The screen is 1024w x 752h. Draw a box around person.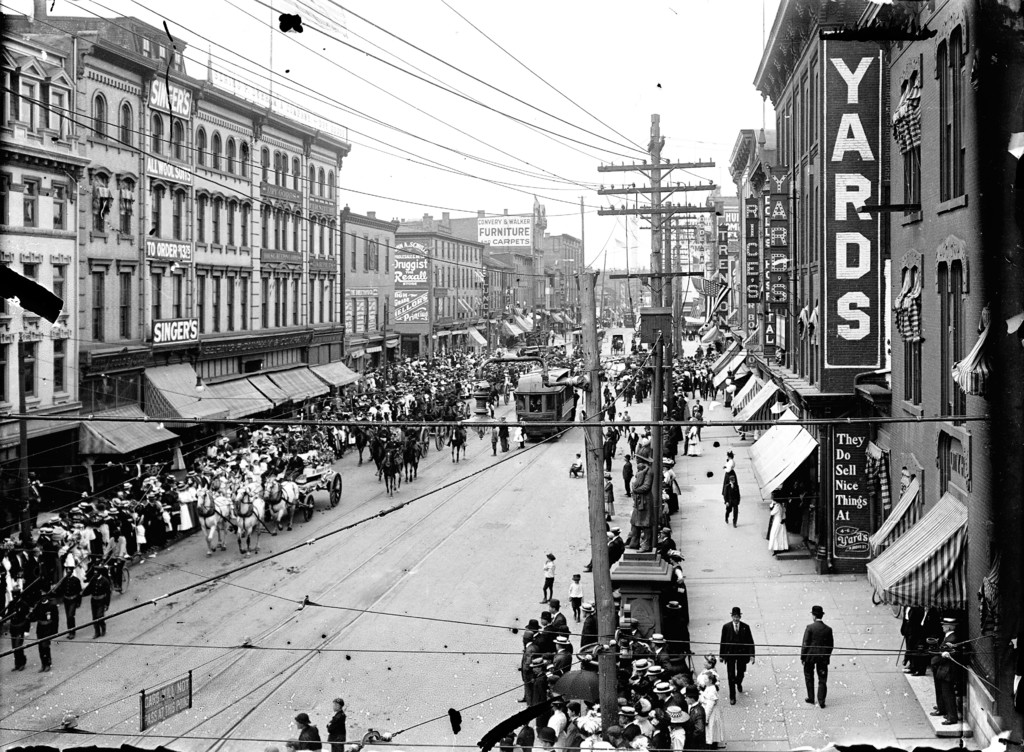
(769, 491, 792, 559).
